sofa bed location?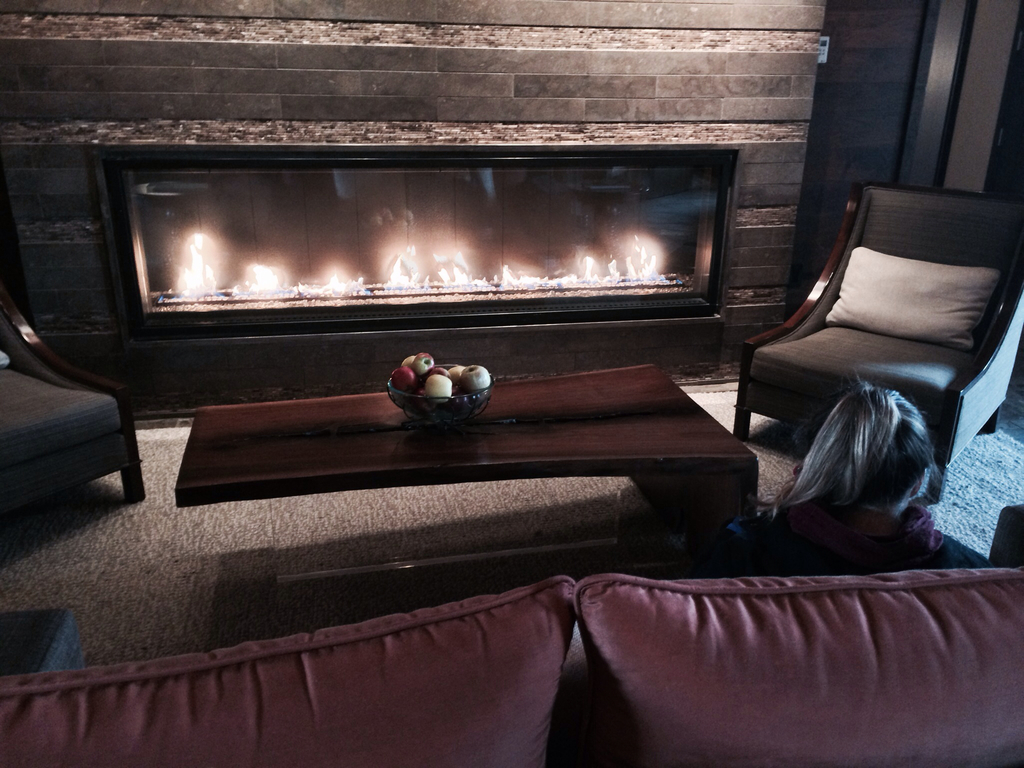
select_region(0, 561, 1017, 767)
